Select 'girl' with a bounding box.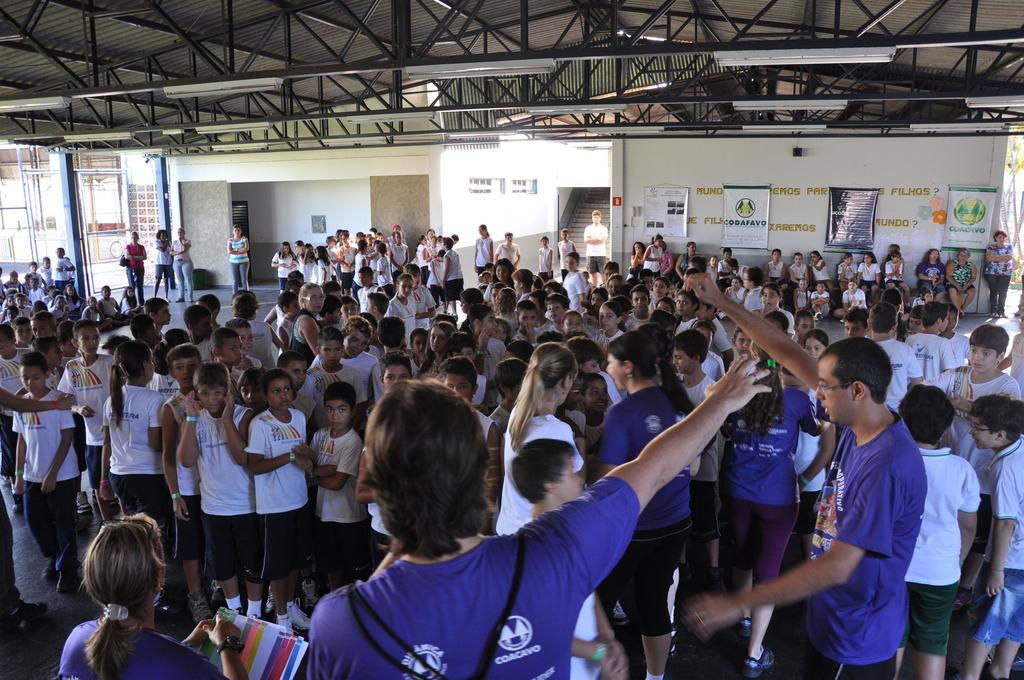
locate(495, 342, 587, 536).
